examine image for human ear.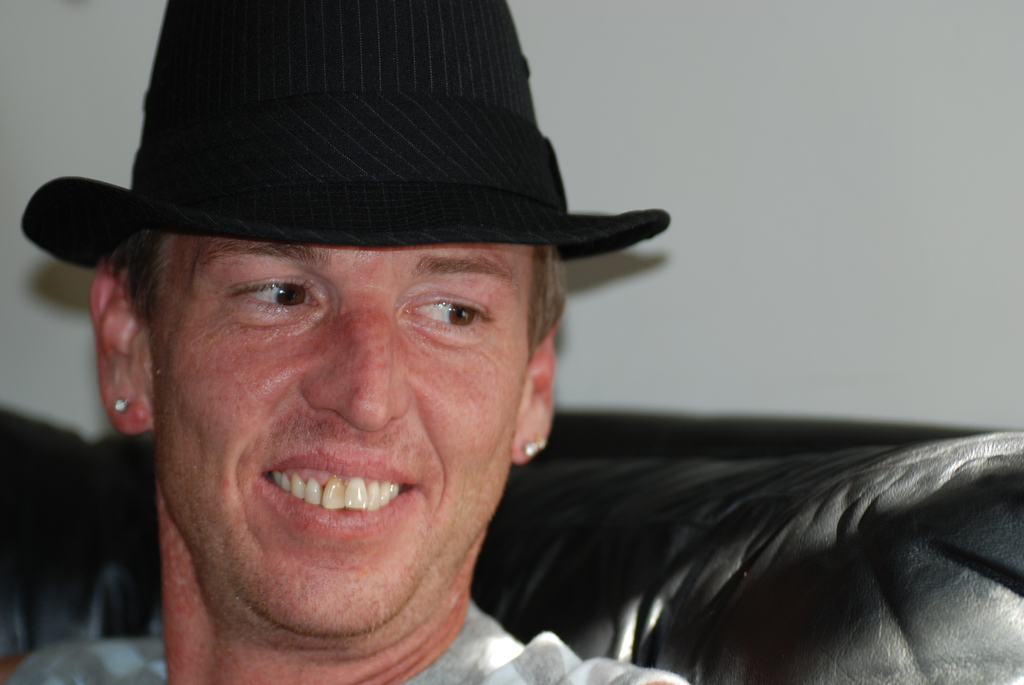
Examination result: l=515, t=322, r=559, b=468.
